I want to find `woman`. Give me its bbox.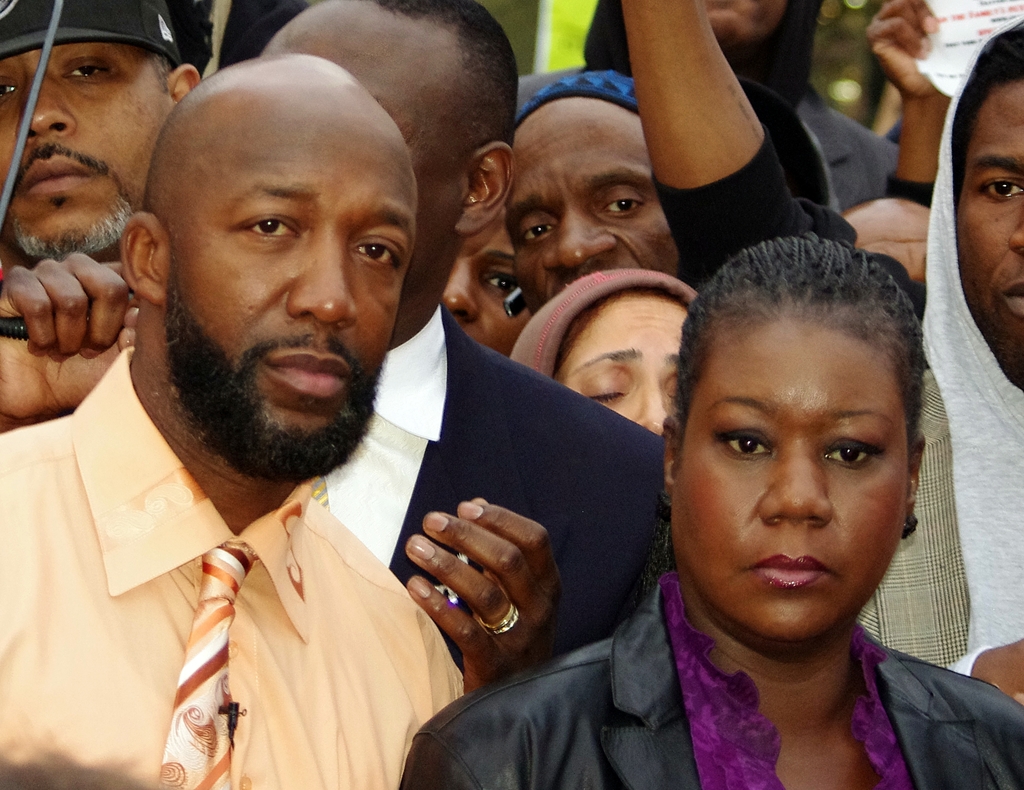
left=510, top=266, right=708, bottom=434.
